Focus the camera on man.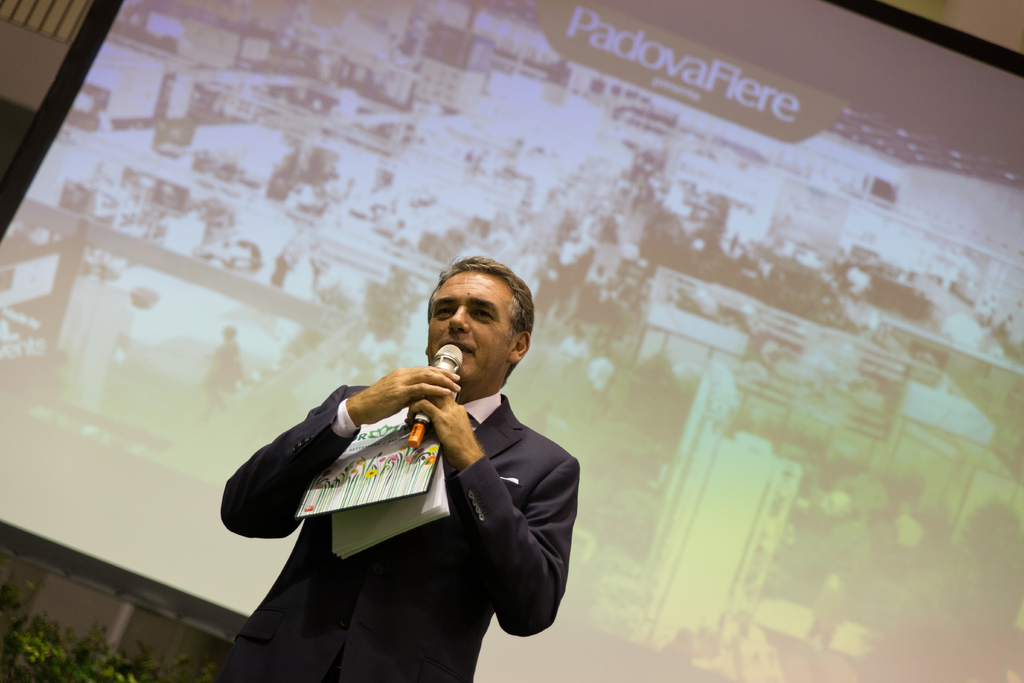
Focus region: [x1=273, y1=261, x2=586, y2=666].
